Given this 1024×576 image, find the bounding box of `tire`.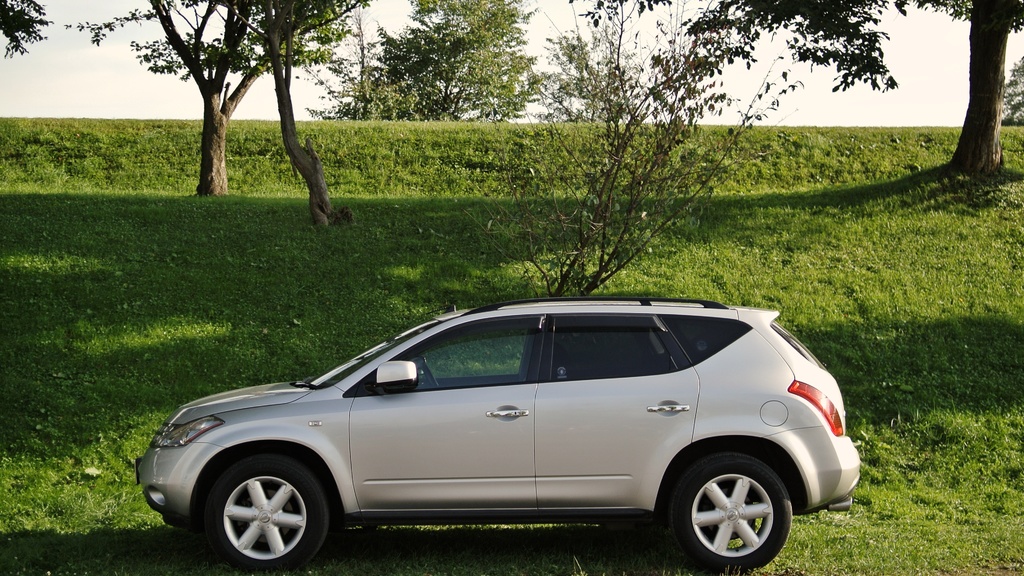
crop(195, 452, 328, 568).
